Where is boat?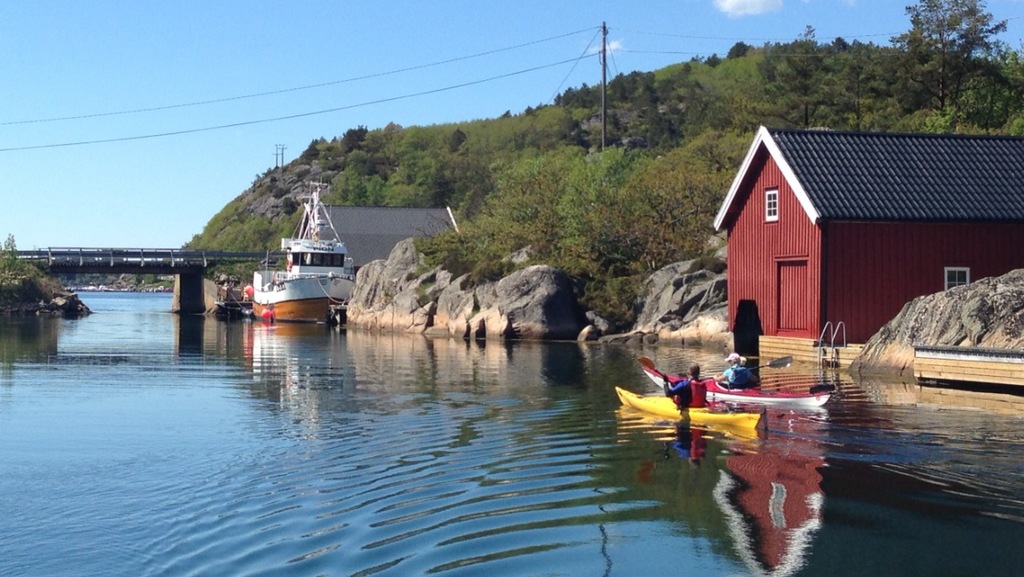
crop(241, 195, 363, 316).
